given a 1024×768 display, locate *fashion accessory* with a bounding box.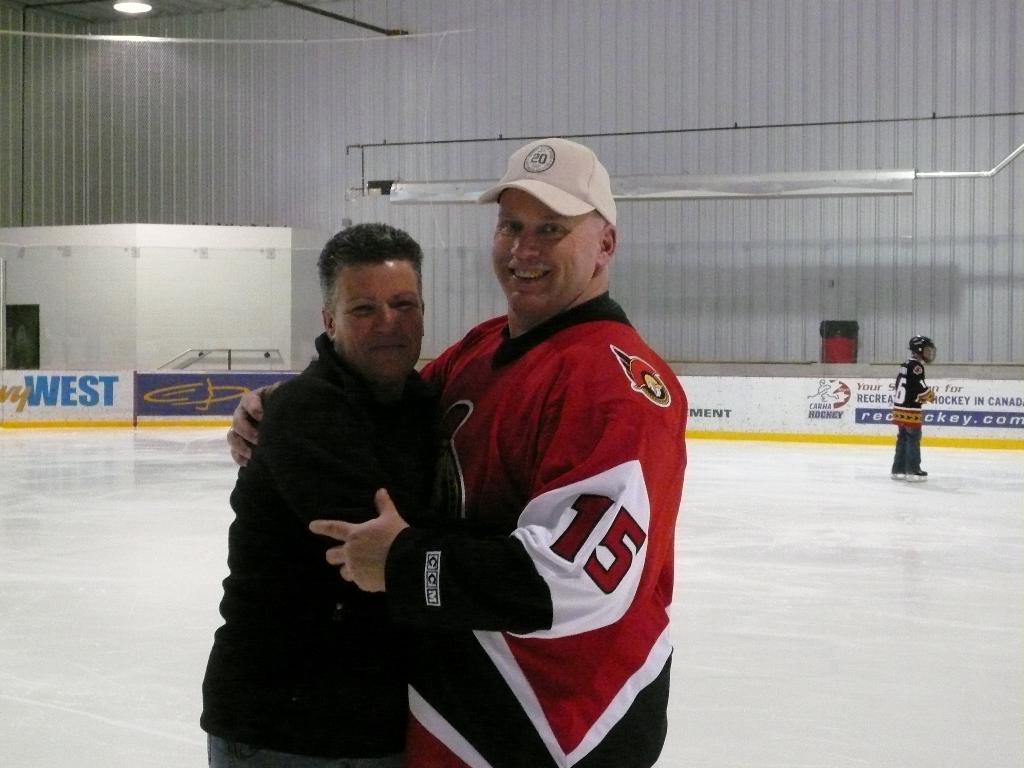
Located: [x1=477, y1=134, x2=616, y2=221].
